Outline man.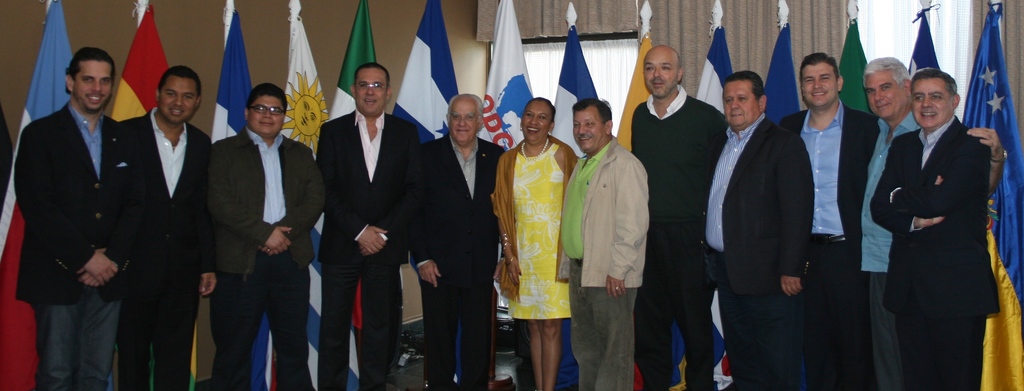
Outline: <region>781, 51, 880, 390</region>.
